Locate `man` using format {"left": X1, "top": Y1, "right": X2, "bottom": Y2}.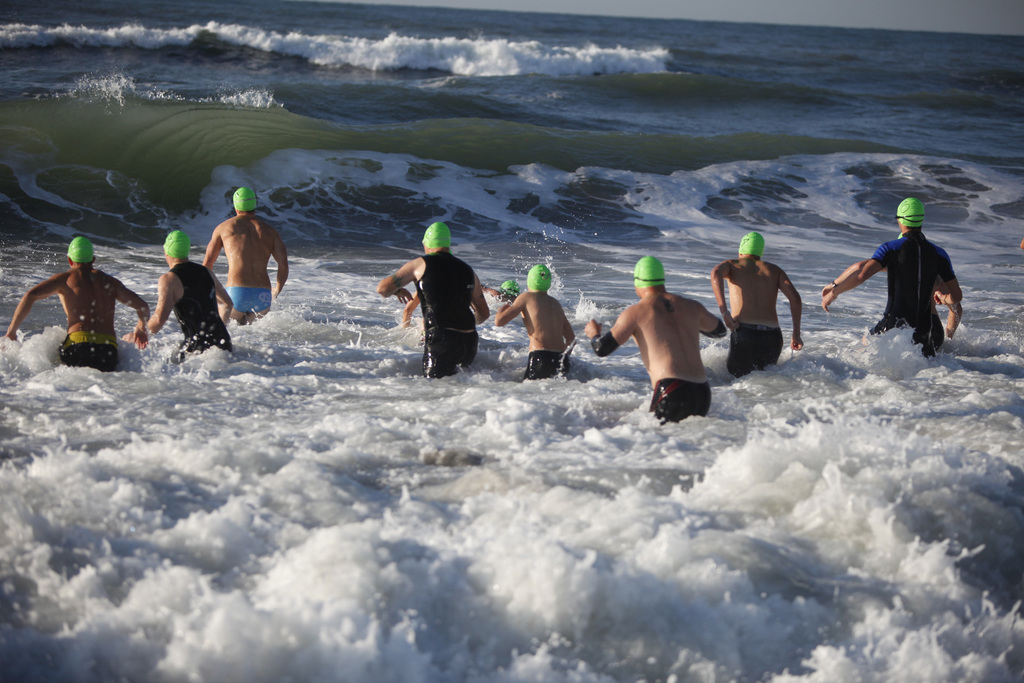
{"left": 491, "top": 262, "right": 577, "bottom": 376}.
